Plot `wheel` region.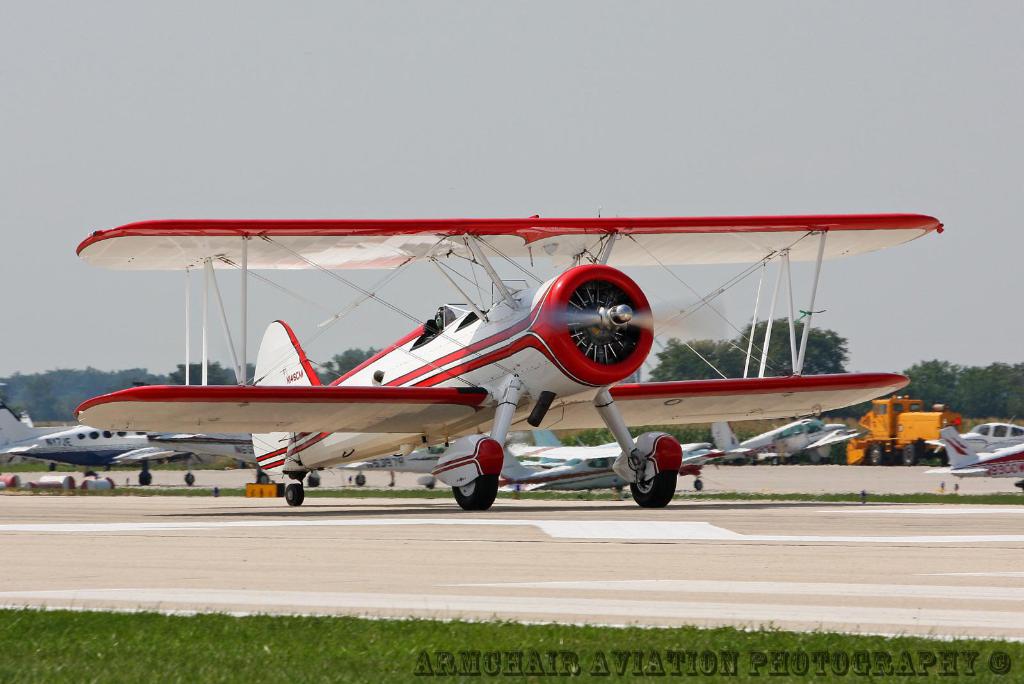
Plotted at 282:485:303:504.
